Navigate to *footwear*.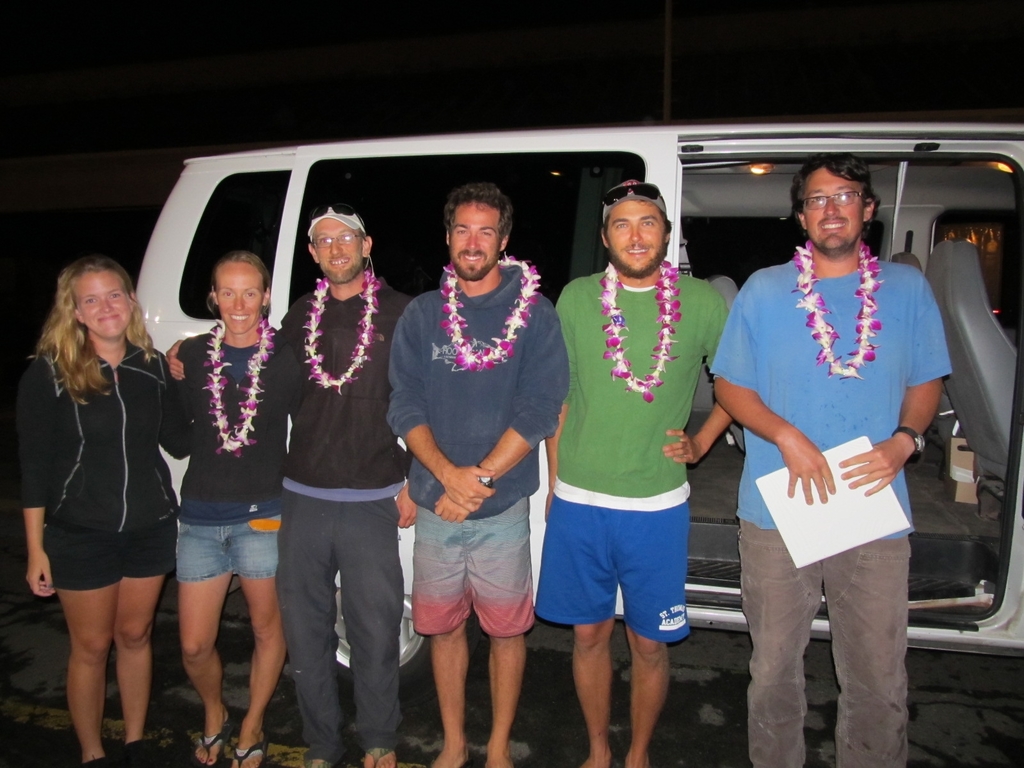
Navigation target: (229, 737, 273, 767).
